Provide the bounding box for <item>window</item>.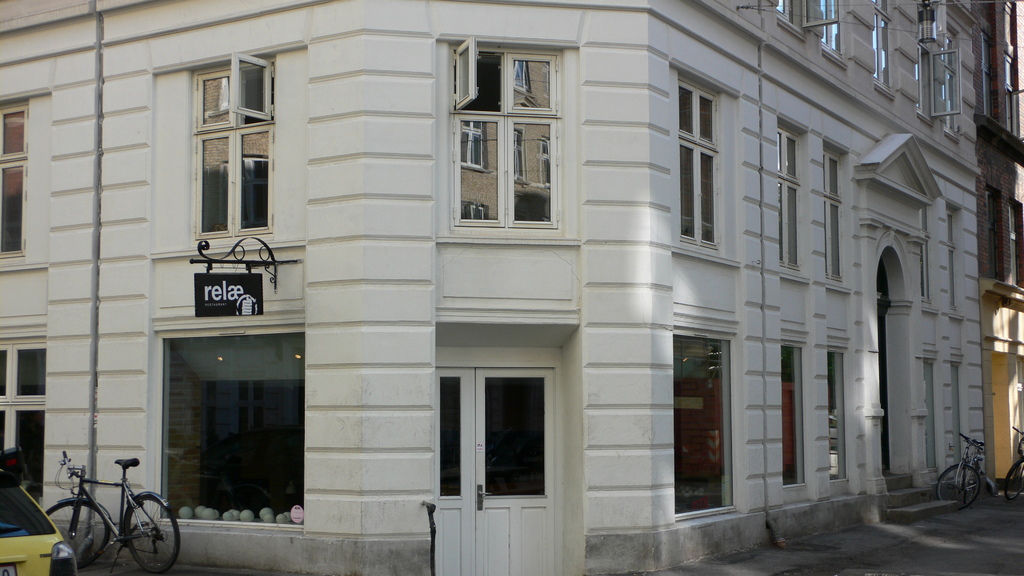
pyautogui.locateOnScreen(982, 183, 1010, 283).
